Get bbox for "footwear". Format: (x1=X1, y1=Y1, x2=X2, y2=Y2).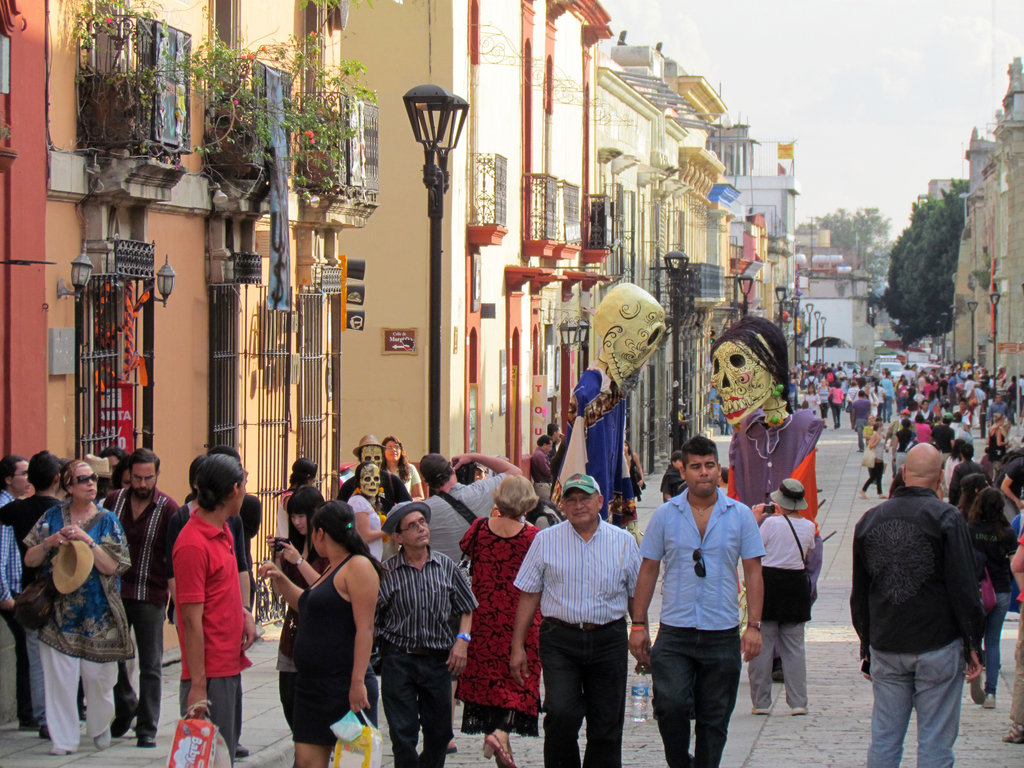
(x1=47, y1=748, x2=70, y2=760).
